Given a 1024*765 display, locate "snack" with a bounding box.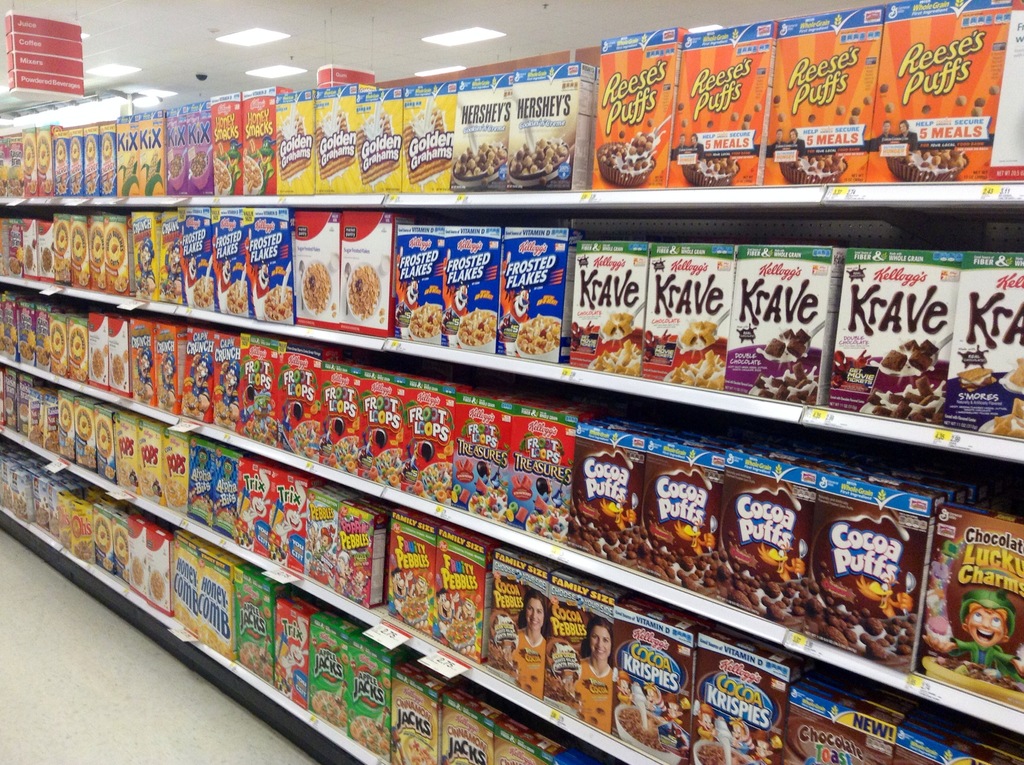
Located: [left=957, top=96, right=966, bottom=105].
